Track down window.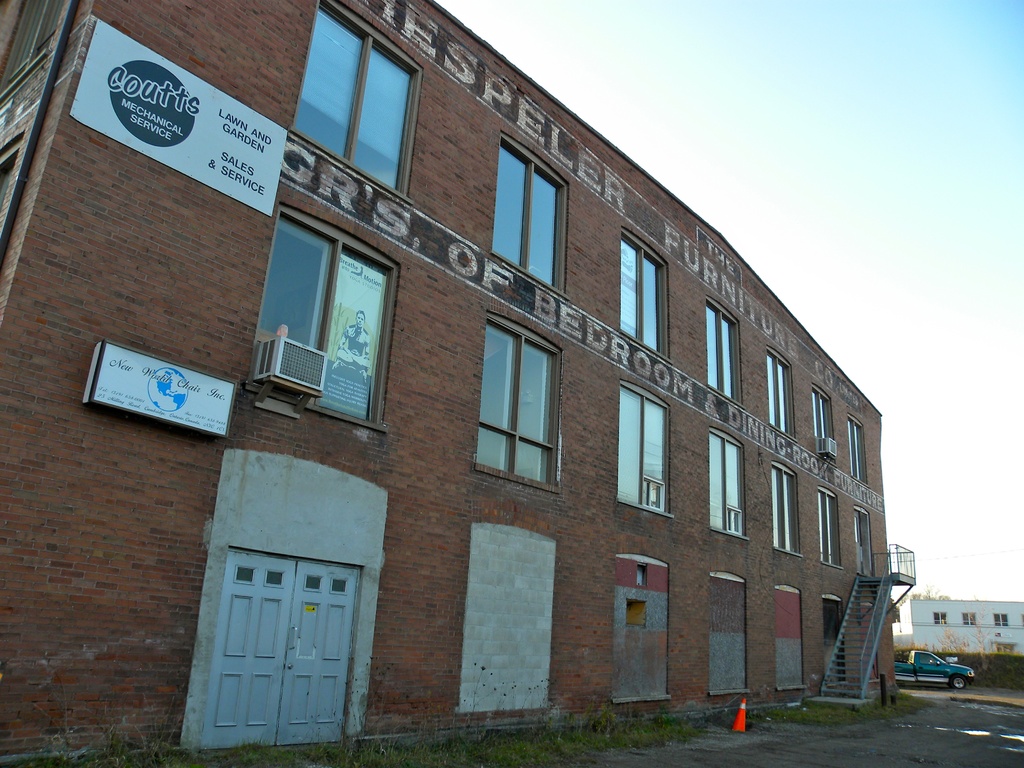
Tracked to box(931, 610, 948, 625).
